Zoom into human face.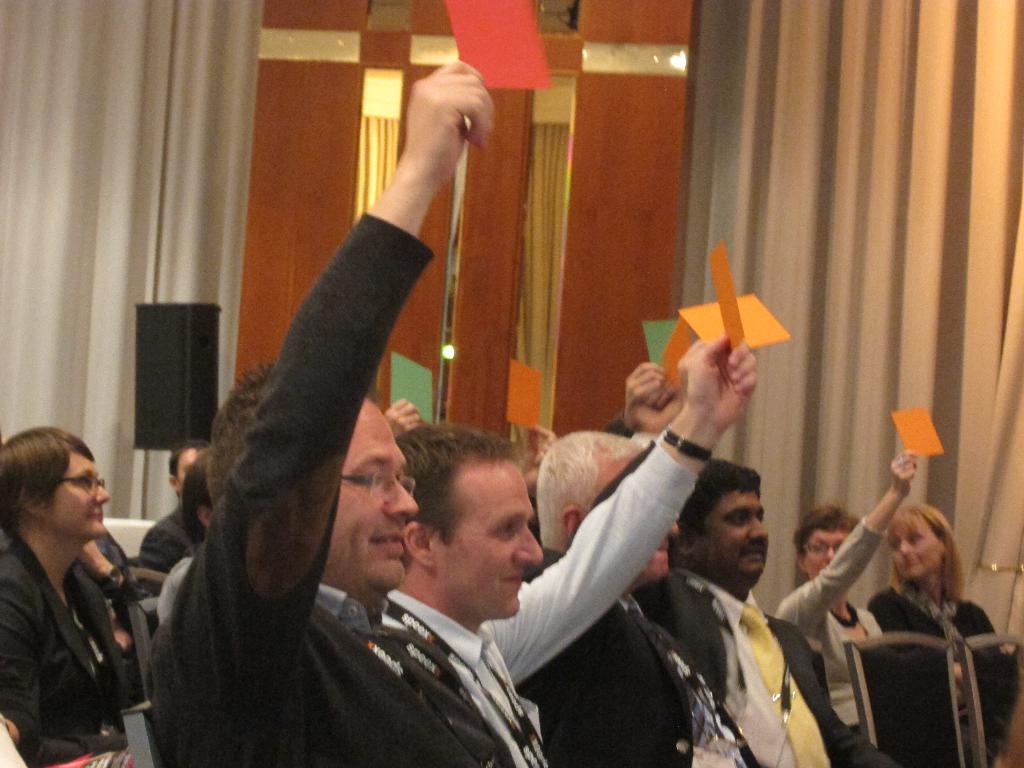
Zoom target: l=445, t=481, r=543, b=617.
